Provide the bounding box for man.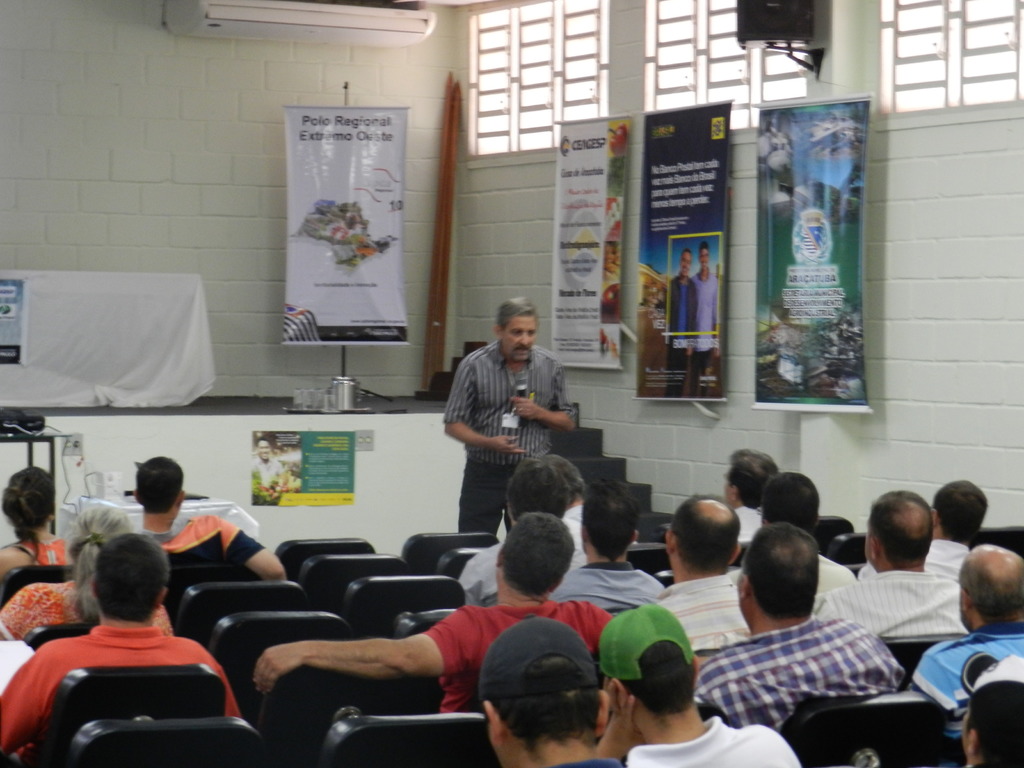
<region>472, 617, 629, 767</region>.
